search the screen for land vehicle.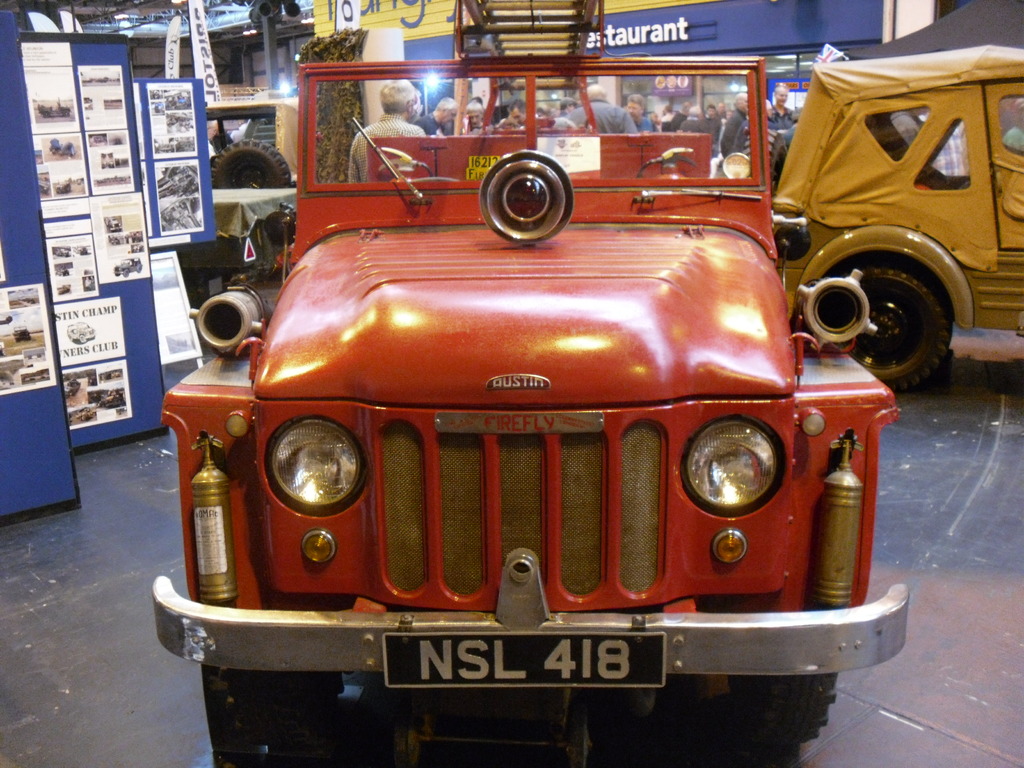
Found at l=772, t=39, r=1011, b=406.
